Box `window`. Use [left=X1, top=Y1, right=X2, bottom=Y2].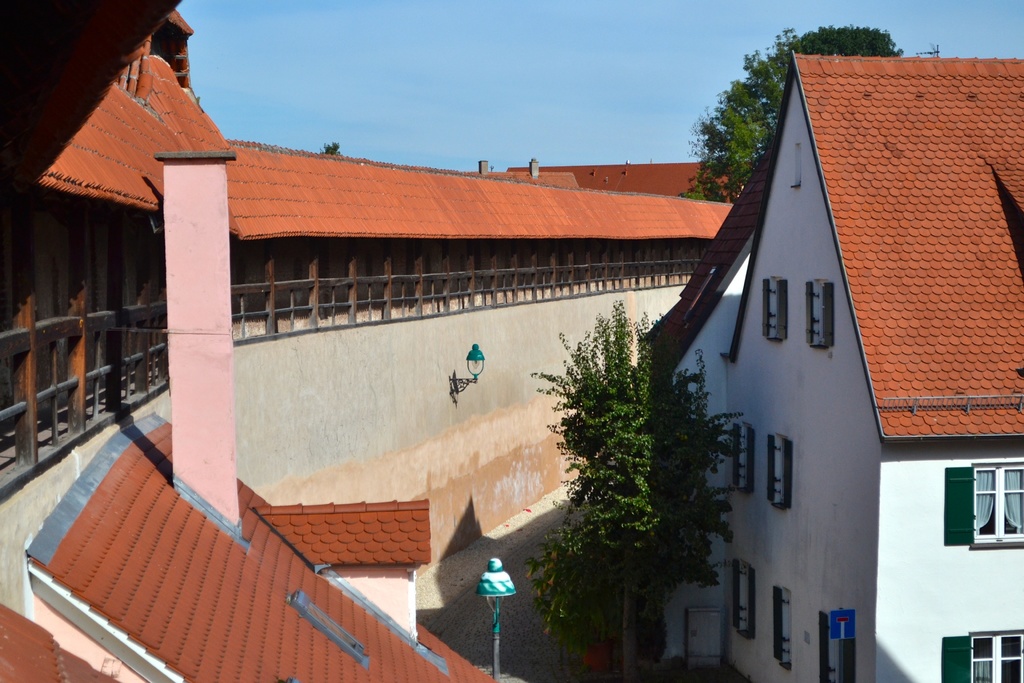
[left=813, top=613, right=856, bottom=682].
